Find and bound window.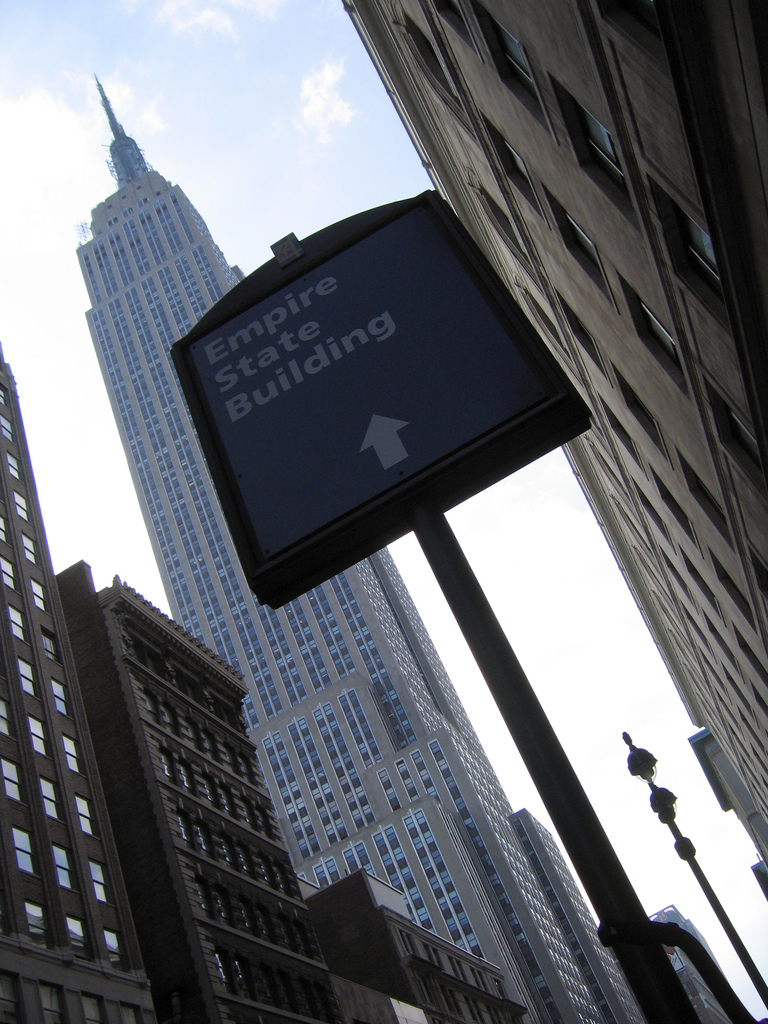
Bound: x1=51, y1=676, x2=70, y2=719.
